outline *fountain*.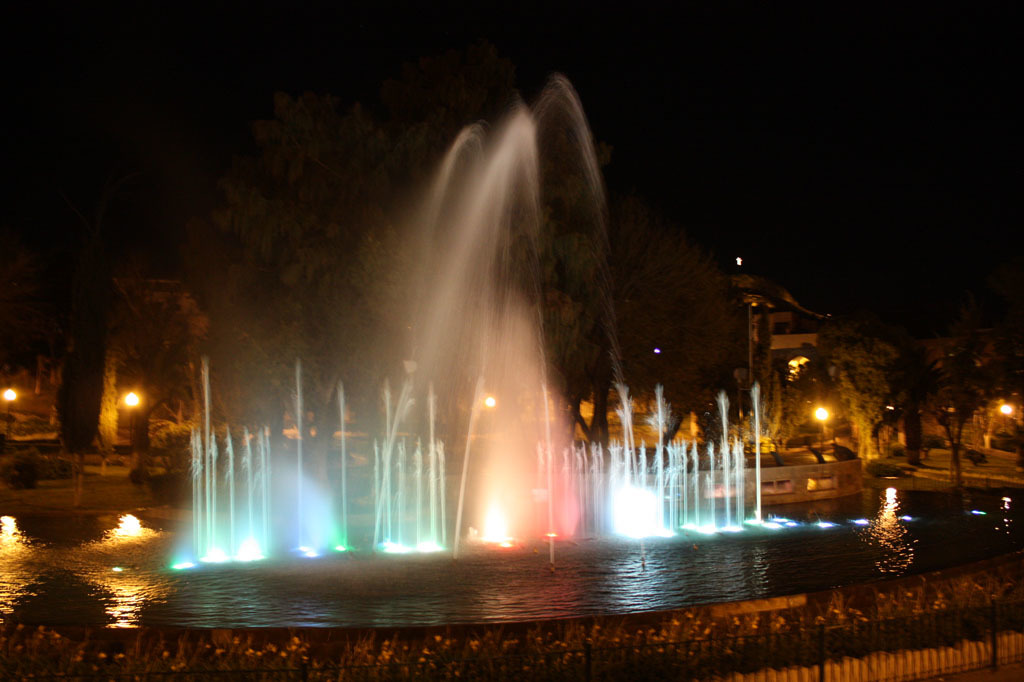
Outline: detection(120, 512, 135, 539).
